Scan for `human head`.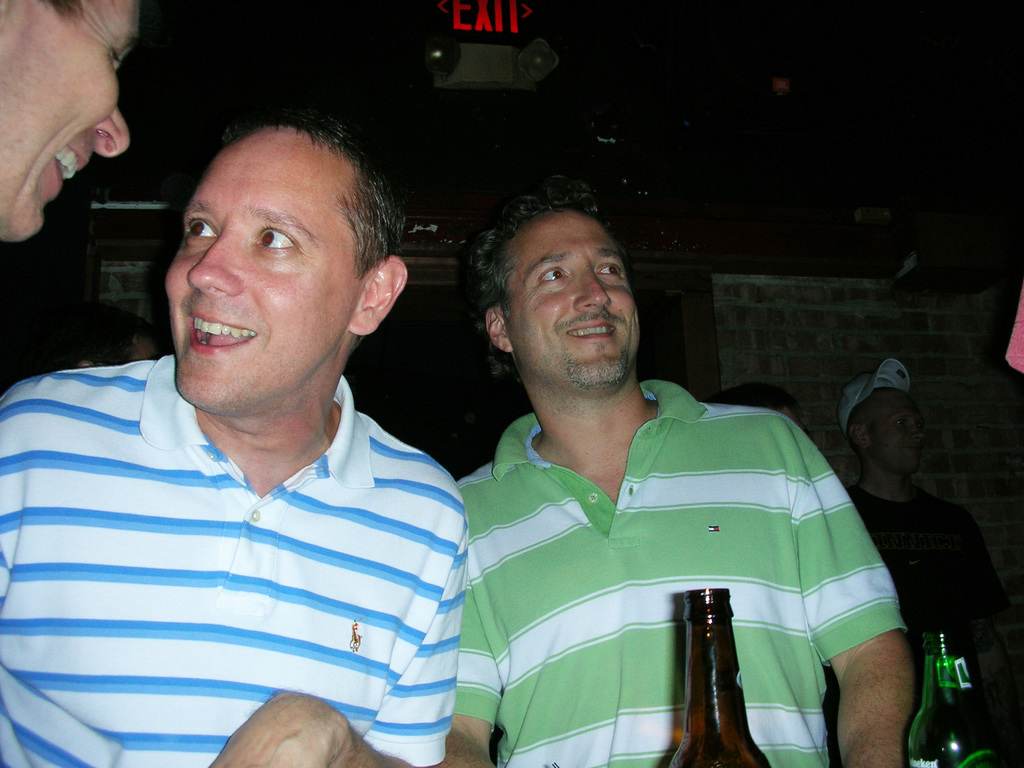
Scan result: 149:100:397:385.
